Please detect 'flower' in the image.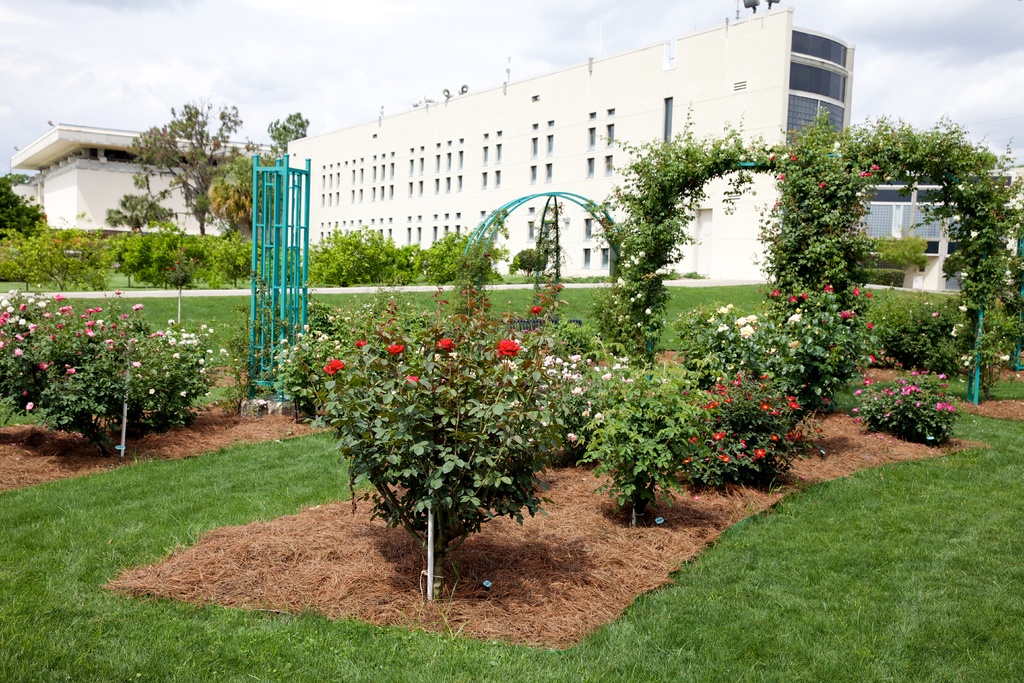
[49, 332, 55, 340].
